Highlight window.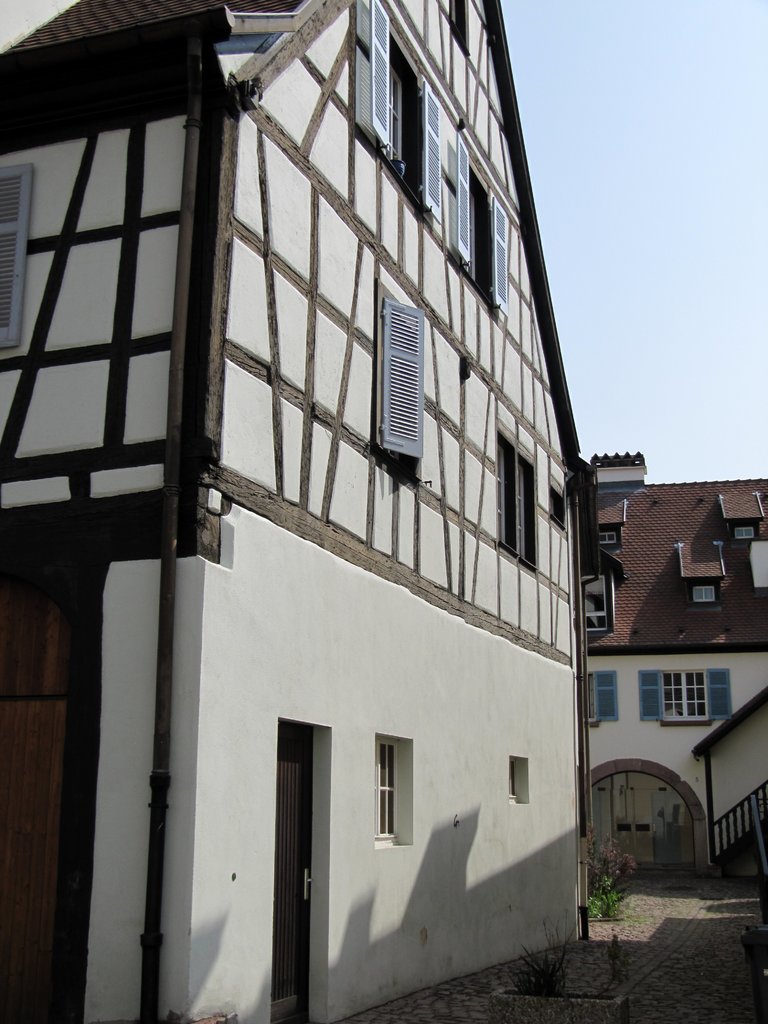
Highlighted region: bbox=[374, 730, 419, 840].
